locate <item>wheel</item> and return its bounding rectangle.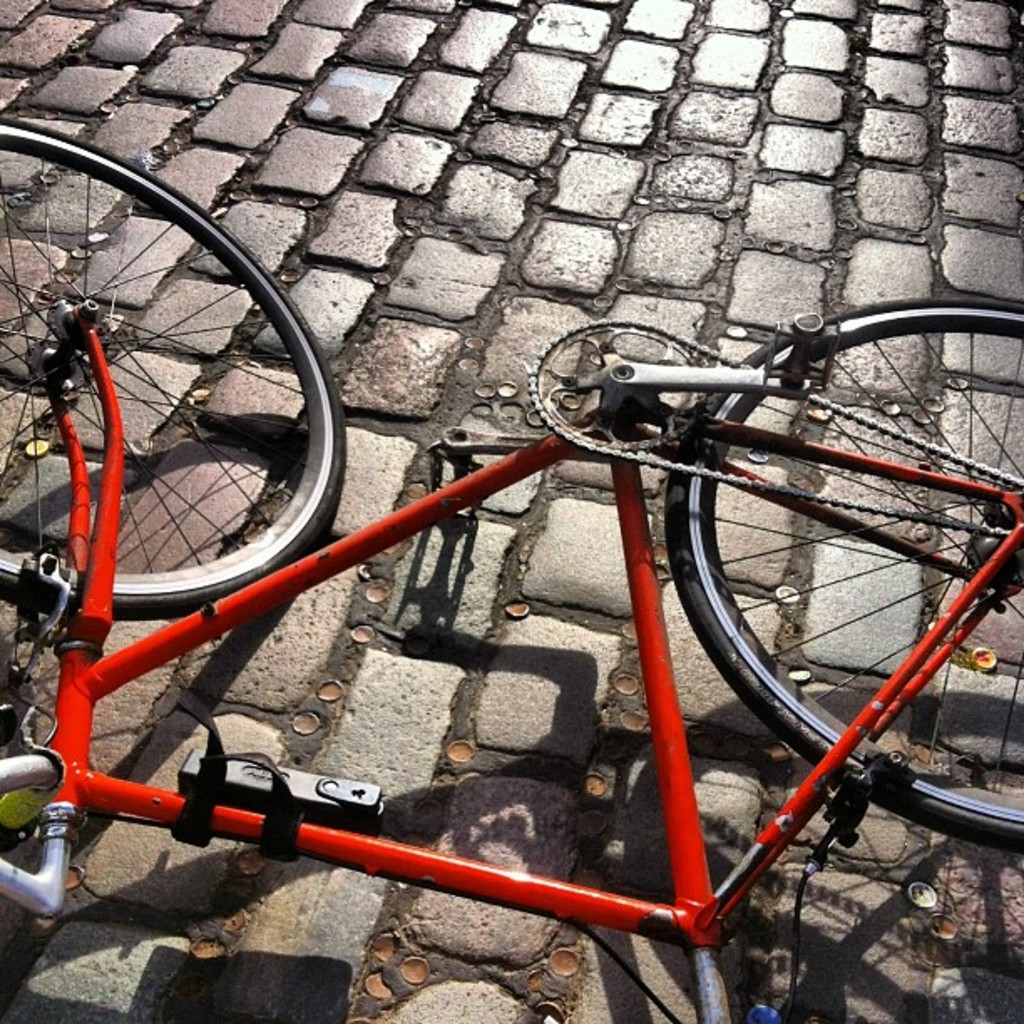
BBox(654, 321, 997, 853).
